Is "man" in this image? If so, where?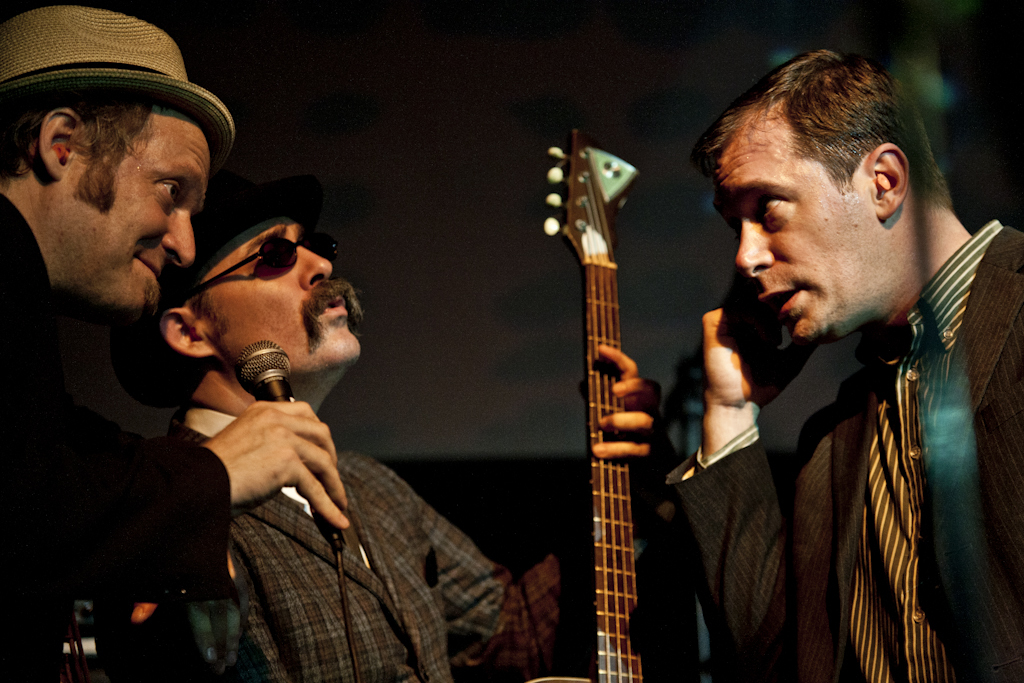
Yes, at rect(147, 191, 666, 682).
